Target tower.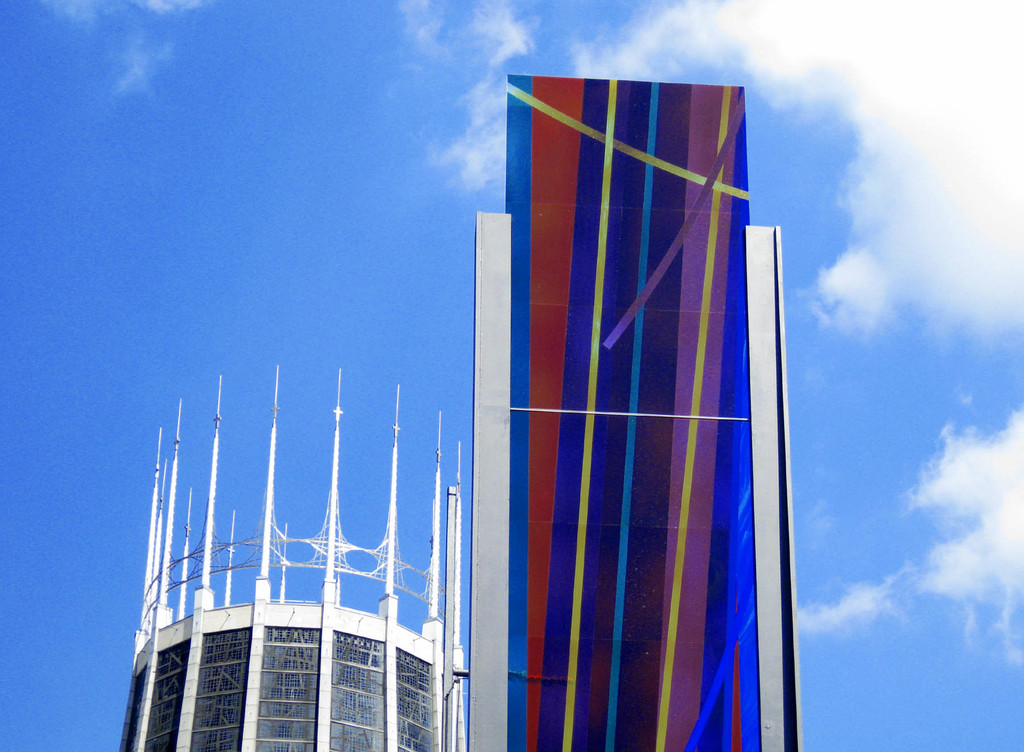
Target region: 110, 371, 471, 751.
